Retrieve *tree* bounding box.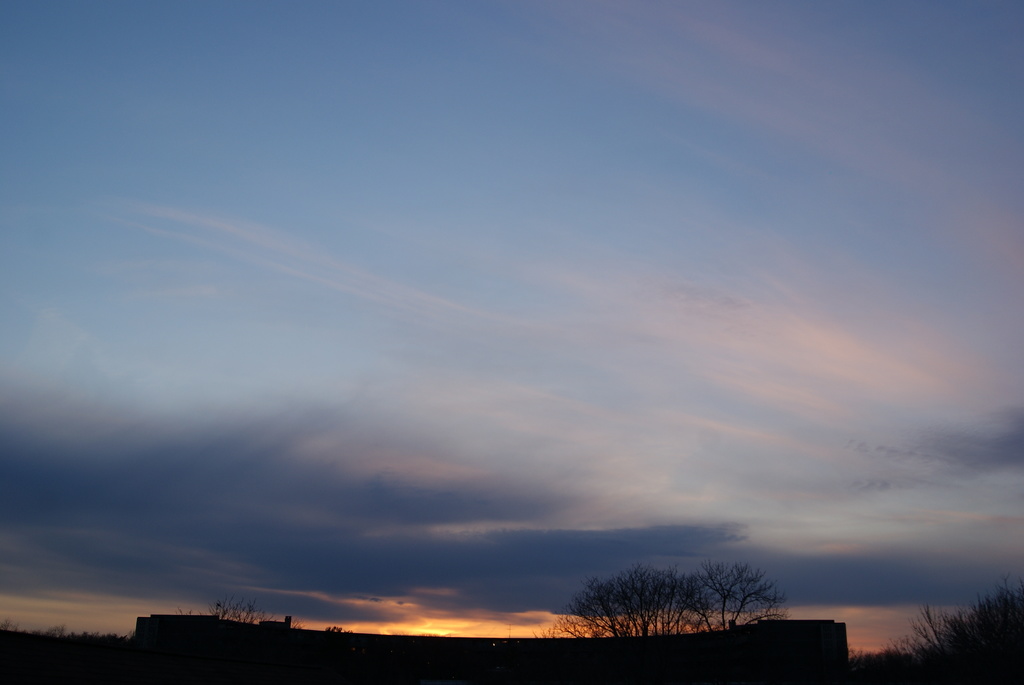
Bounding box: region(543, 563, 790, 650).
